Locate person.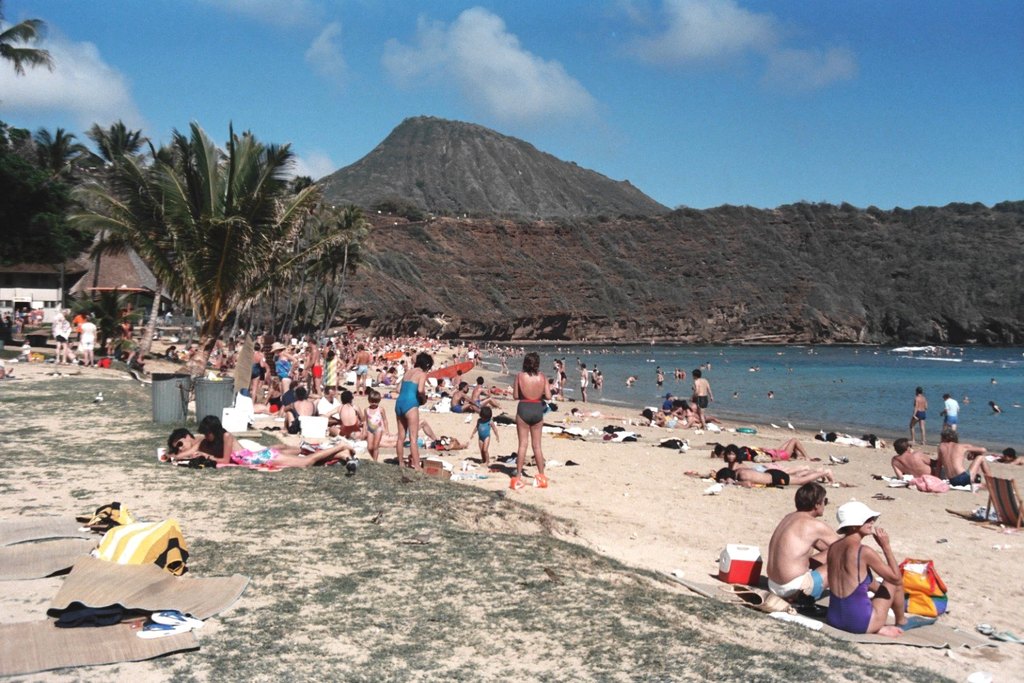
Bounding box: bbox=(807, 348, 812, 352).
